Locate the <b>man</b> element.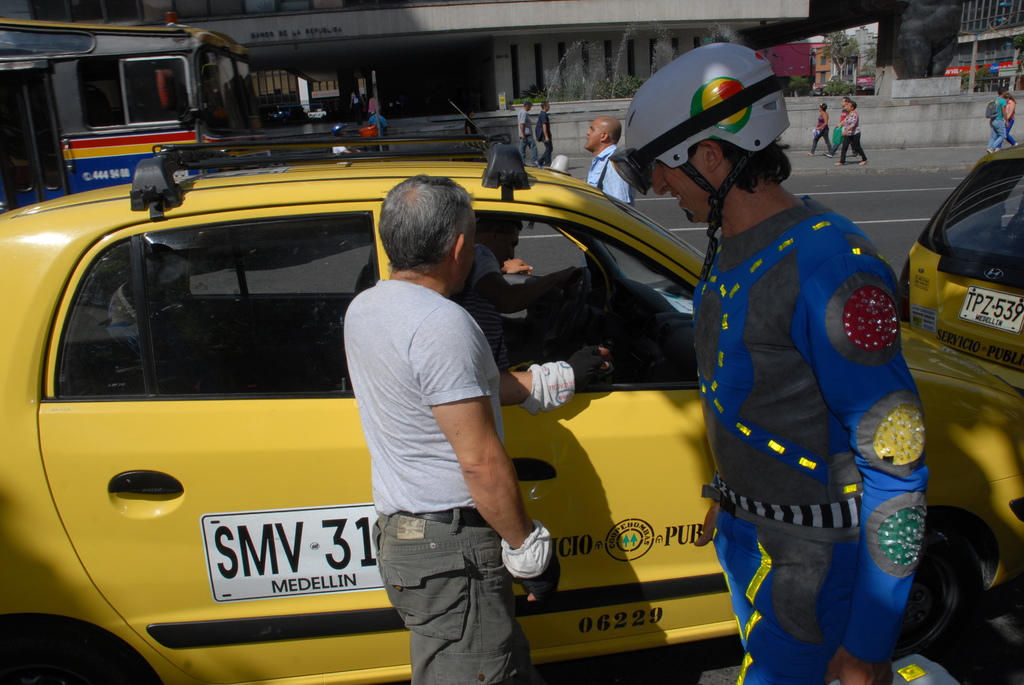
Element bbox: <box>451,217,580,370</box>.
